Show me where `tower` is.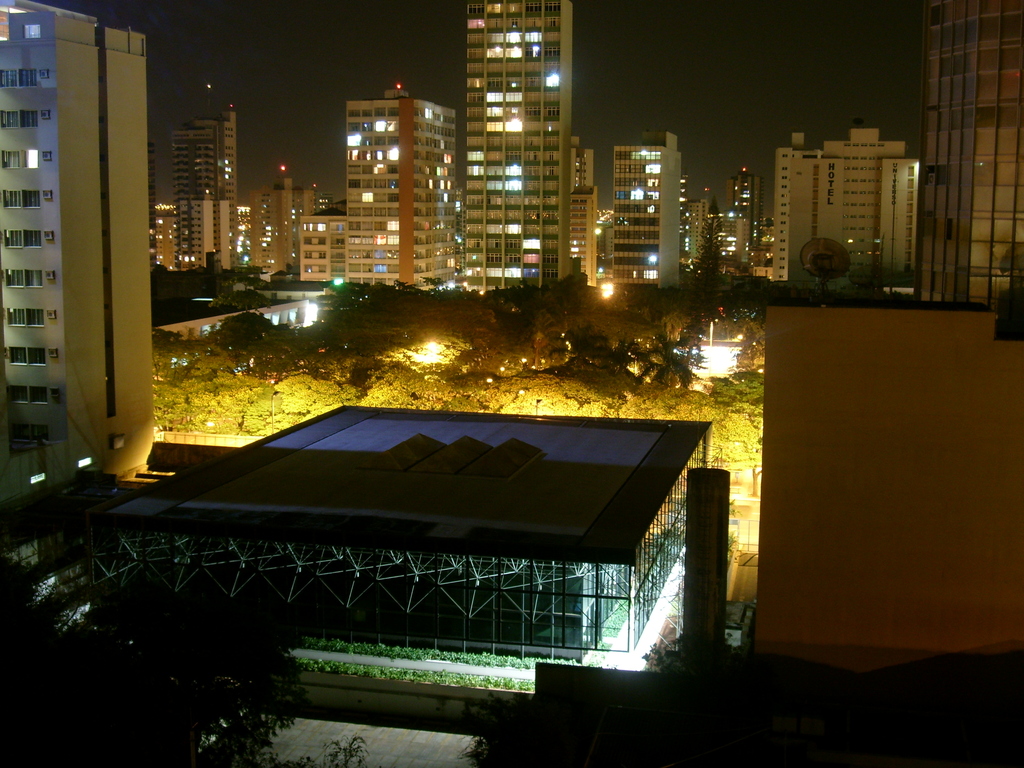
`tower` is at <box>456,0,577,286</box>.
